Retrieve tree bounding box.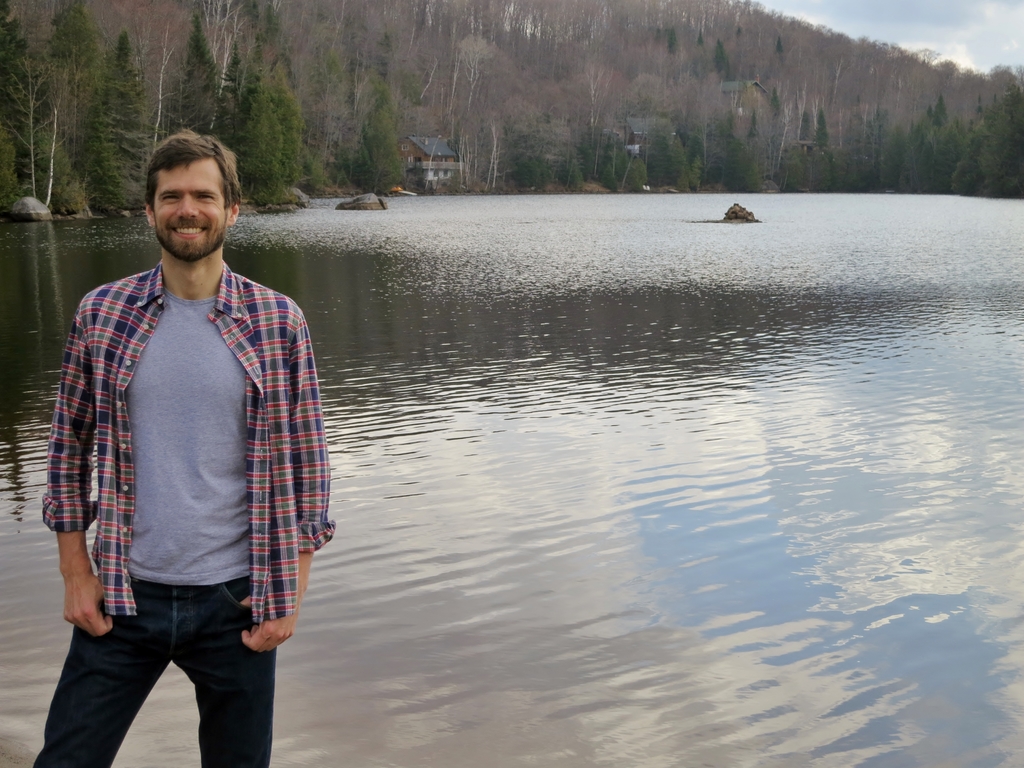
Bounding box: [left=232, top=84, right=287, bottom=200].
